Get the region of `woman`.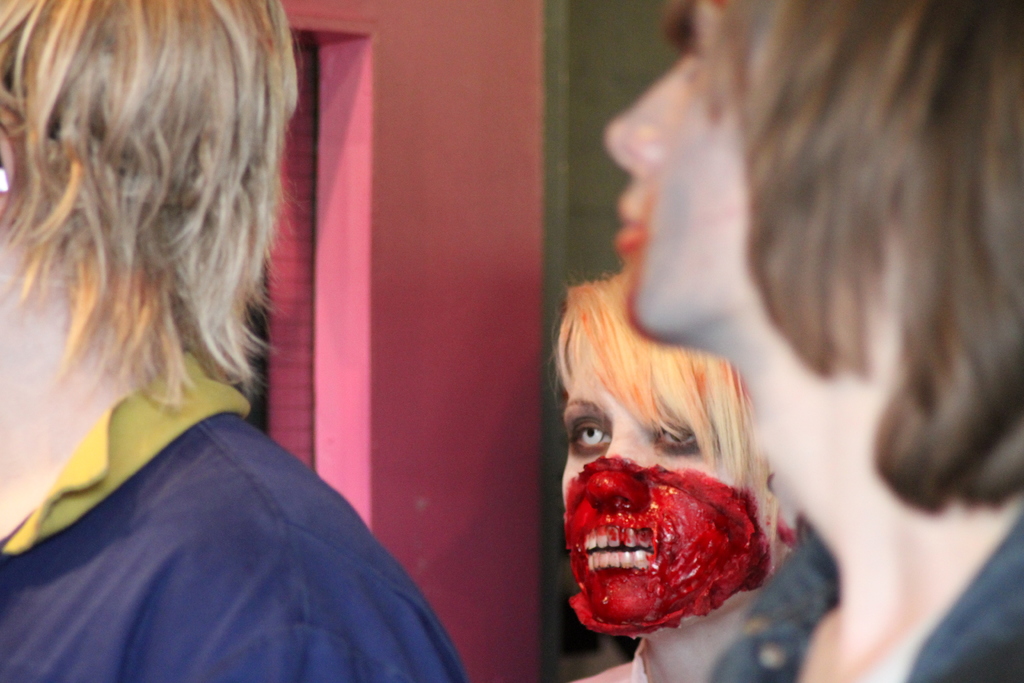
(607, 0, 1023, 682).
